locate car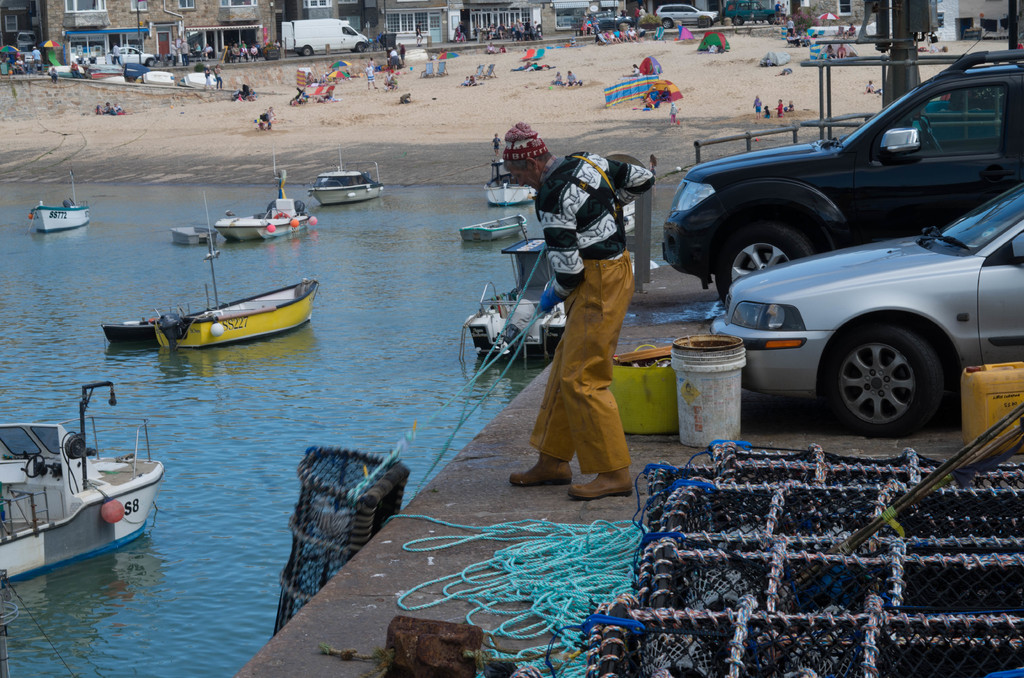
rect(655, 0, 715, 28)
